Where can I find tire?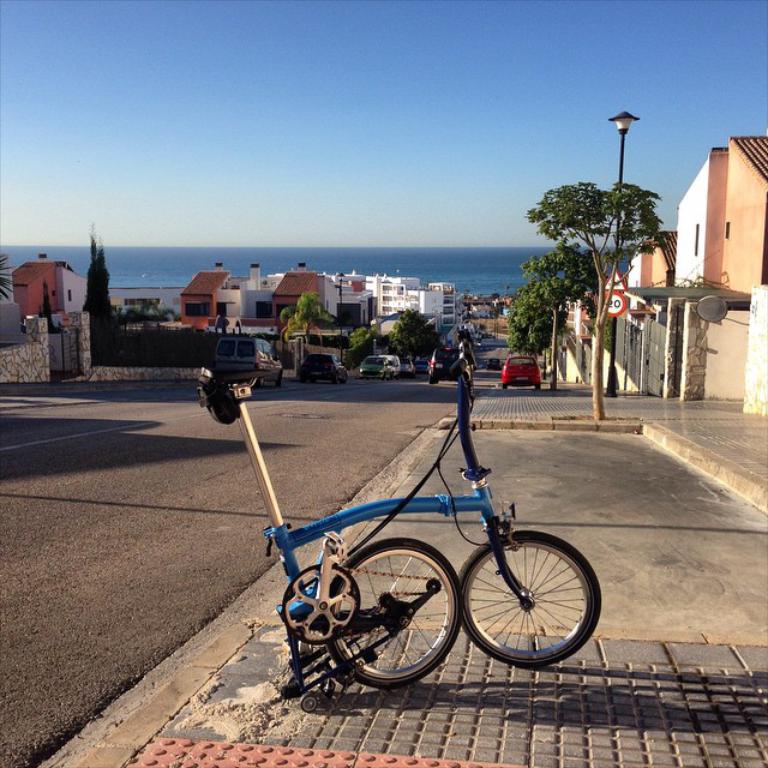
You can find it at <bbox>324, 374, 335, 383</bbox>.
